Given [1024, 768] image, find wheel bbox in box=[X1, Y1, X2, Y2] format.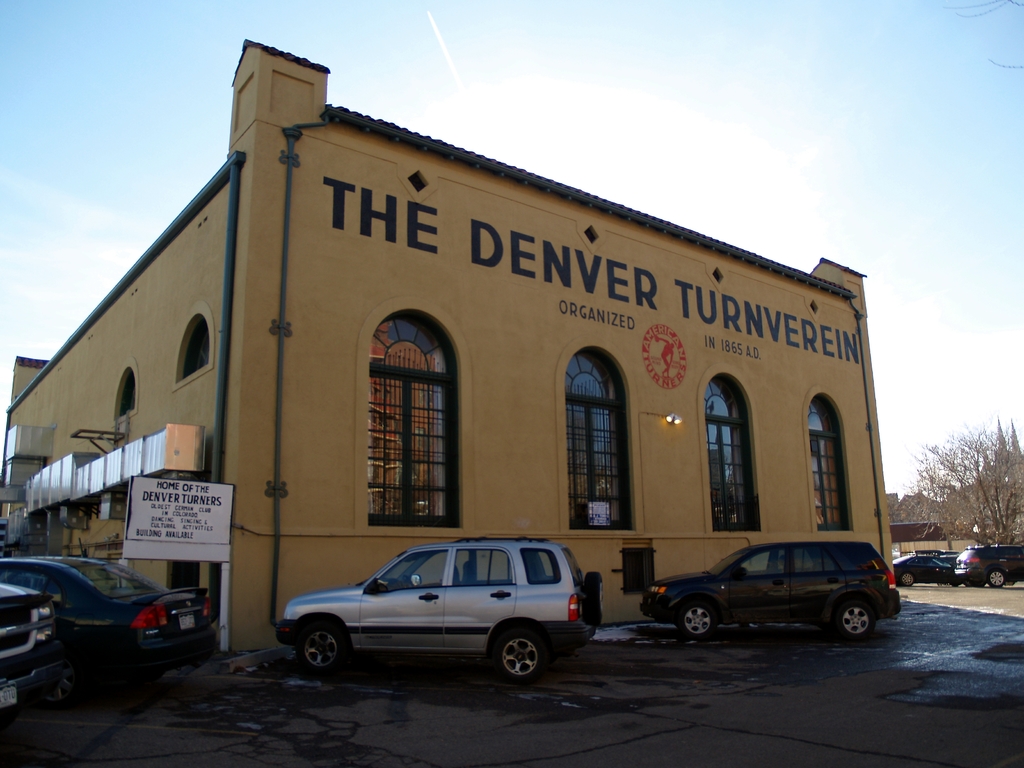
box=[477, 633, 550, 699].
